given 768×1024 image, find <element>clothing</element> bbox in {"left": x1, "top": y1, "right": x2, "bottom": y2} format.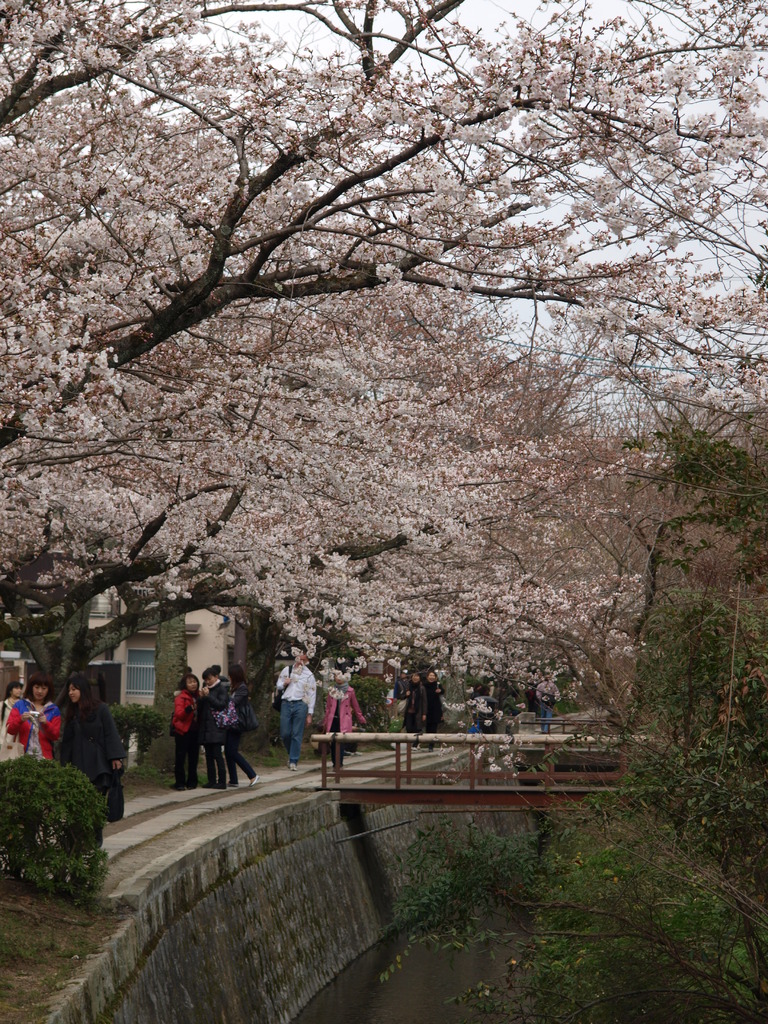
{"left": 420, "top": 678, "right": 453, "bottom": 728}.
